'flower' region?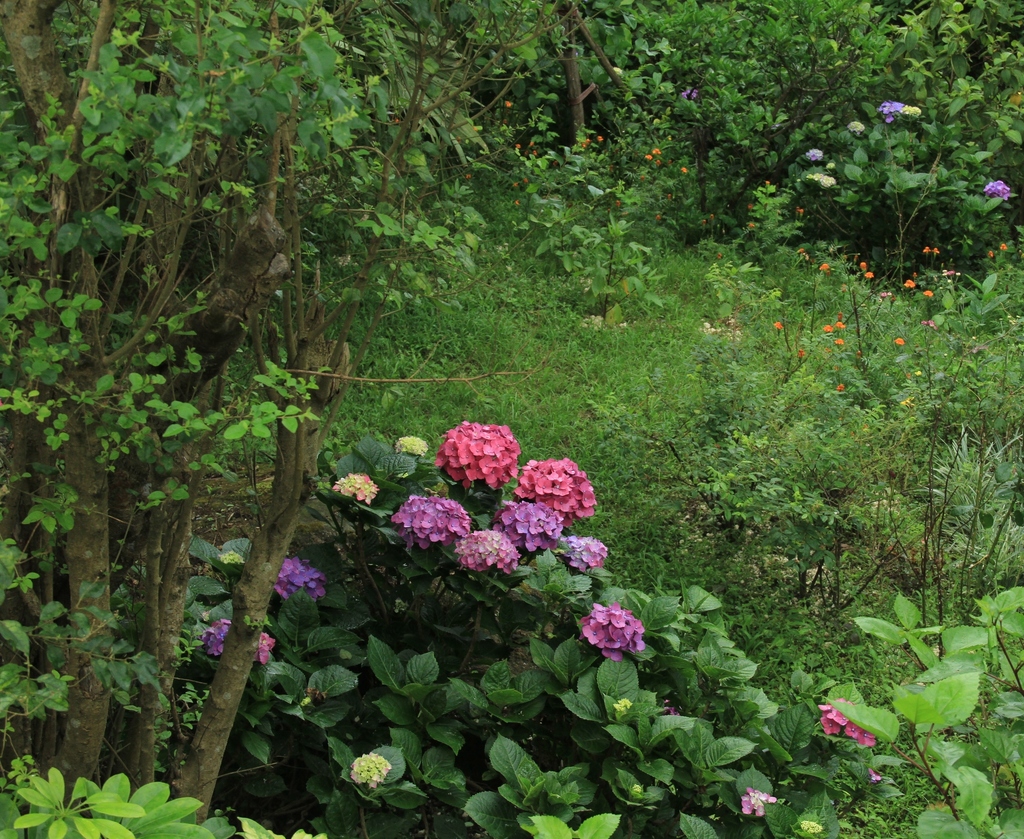
740 788 780 812
